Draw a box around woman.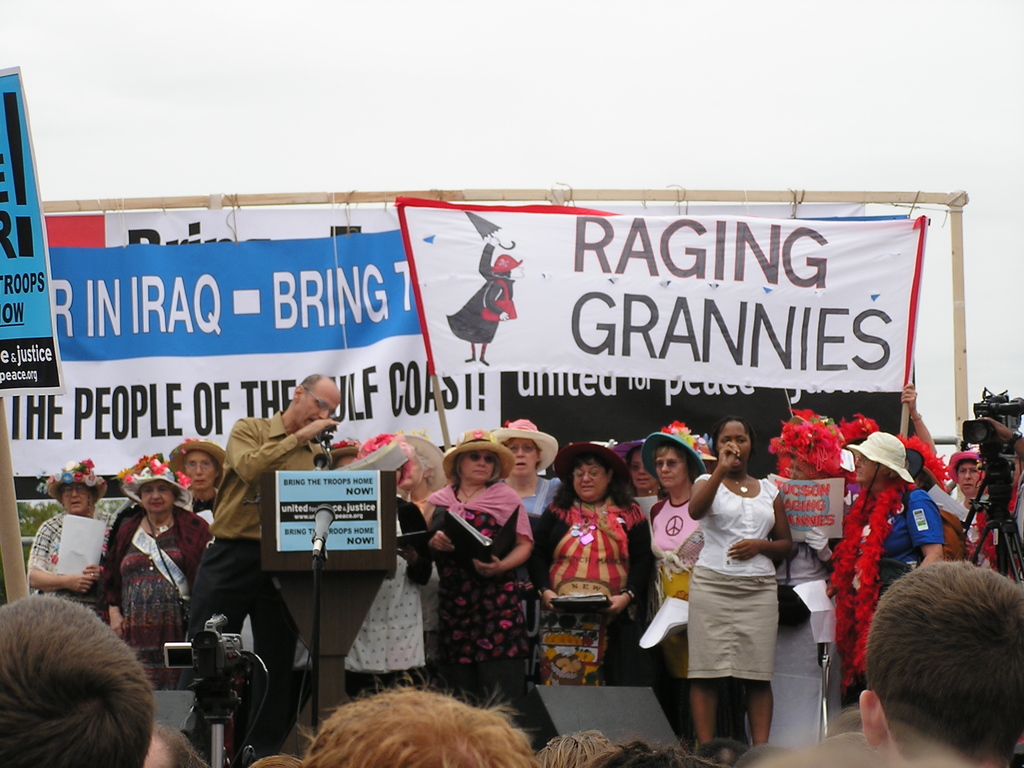
(left=92, top=450, right=236, bottom=765).
